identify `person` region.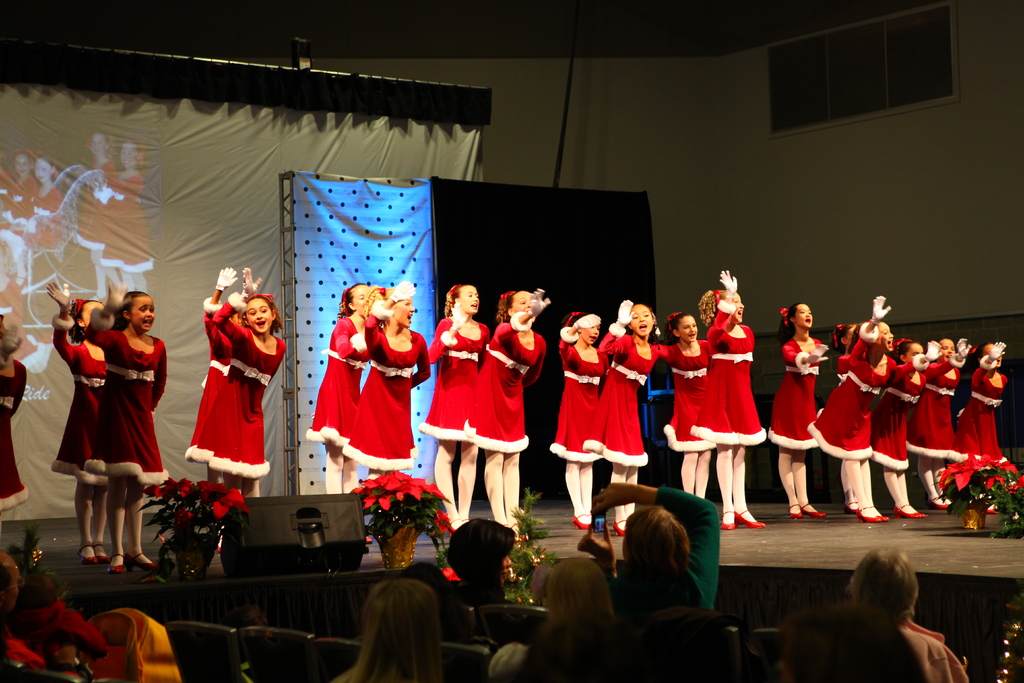
Region: 470 286 553 545.
